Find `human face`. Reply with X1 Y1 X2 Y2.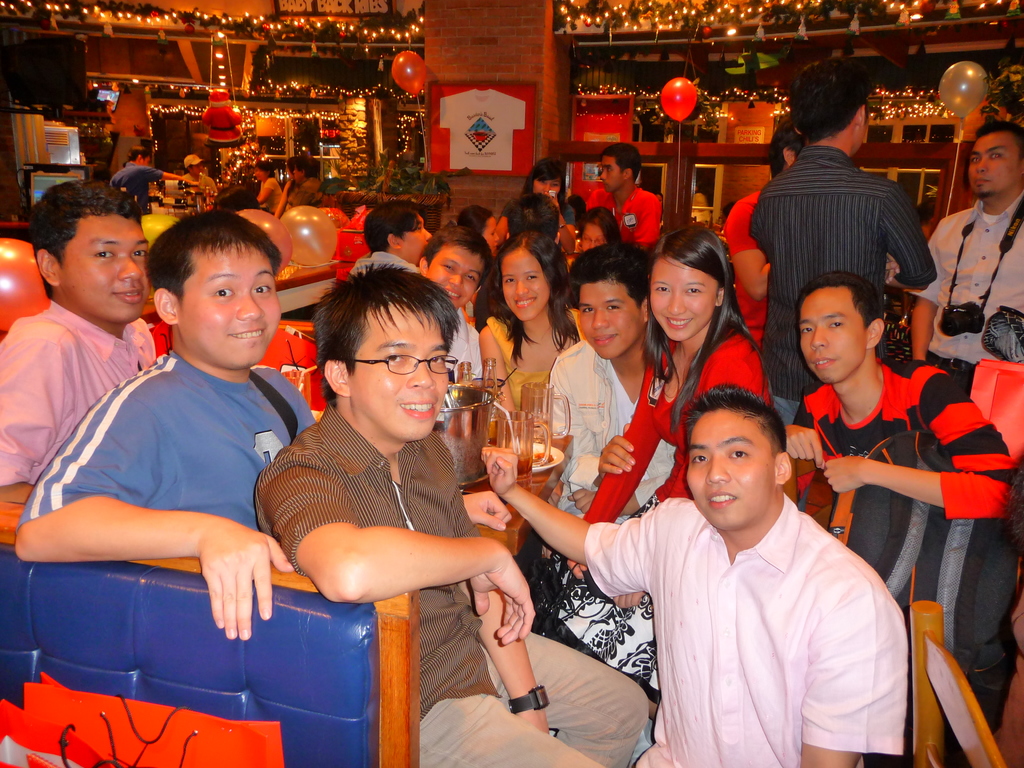
968 138 1023 195.
